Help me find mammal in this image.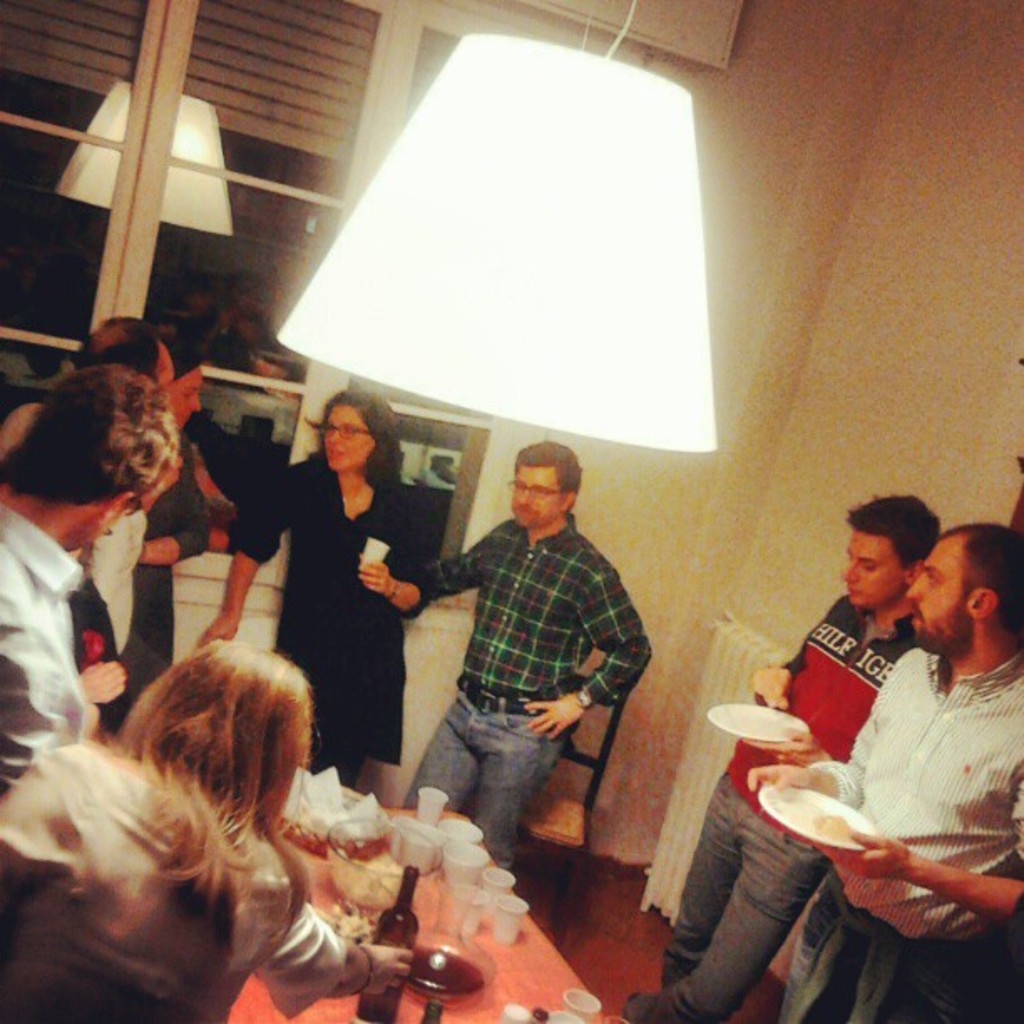
Found it: bbox(202, 388, 427, 806).
